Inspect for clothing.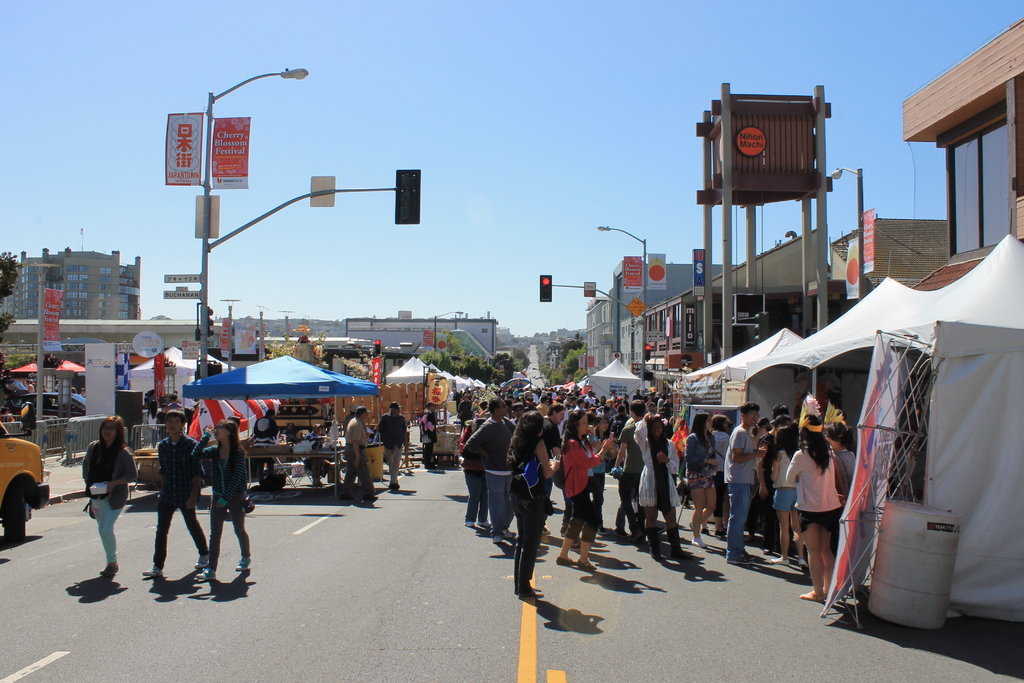
Inspection: left=344, top=415, right=373, bottom=497.
